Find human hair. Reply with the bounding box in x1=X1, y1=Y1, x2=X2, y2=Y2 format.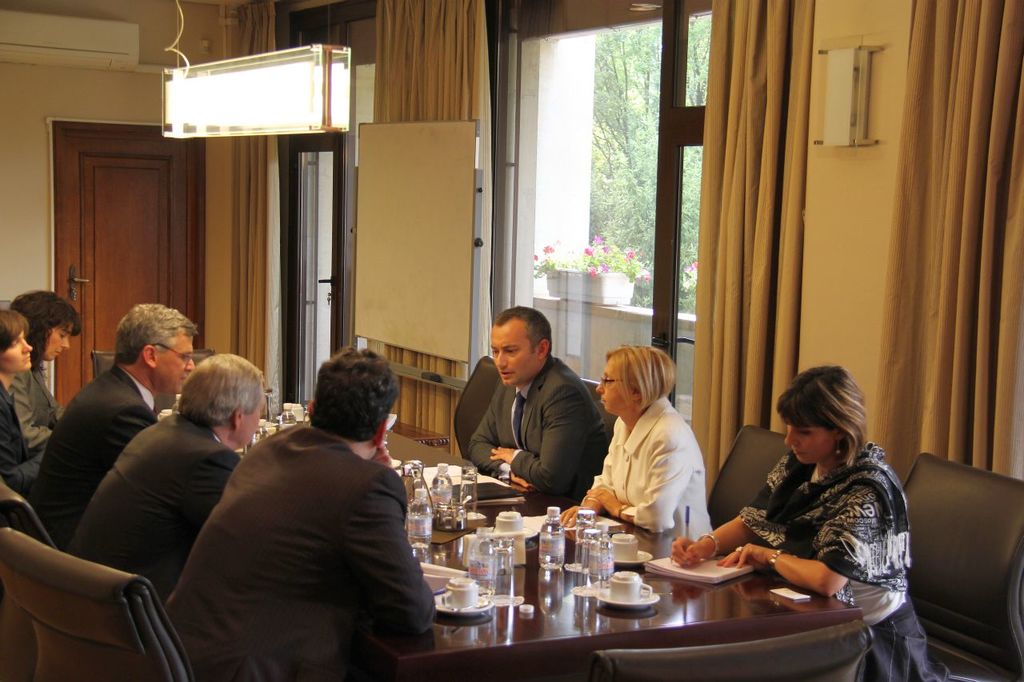
x1=169, y1=358, x2=251, y2=444.
